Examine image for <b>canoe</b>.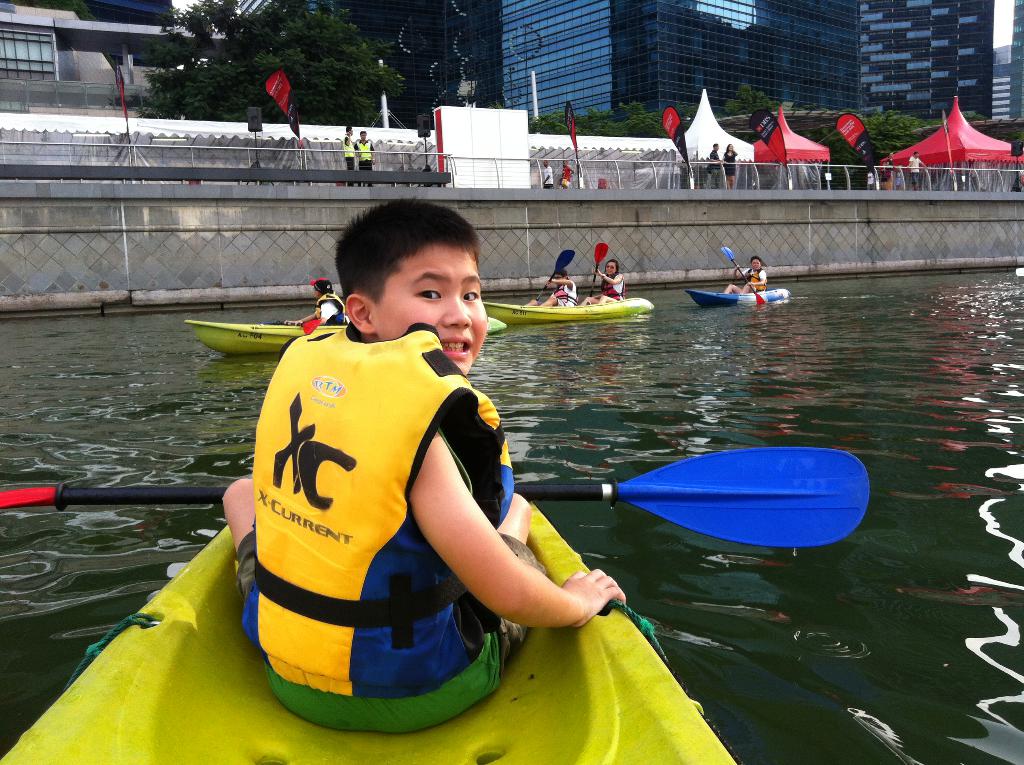
Examination result: [left=479, top=294, right=653, bottom=324].
